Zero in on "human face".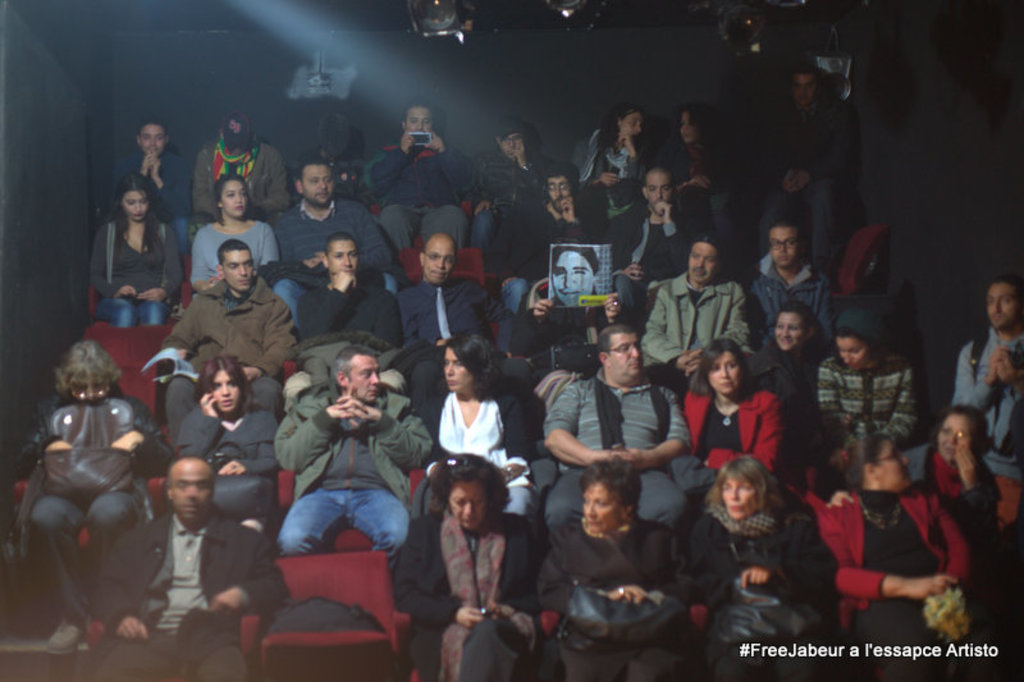
Zeroed in: {"left": 220, "top": 182, "right": 248, "bottom": 219}.
